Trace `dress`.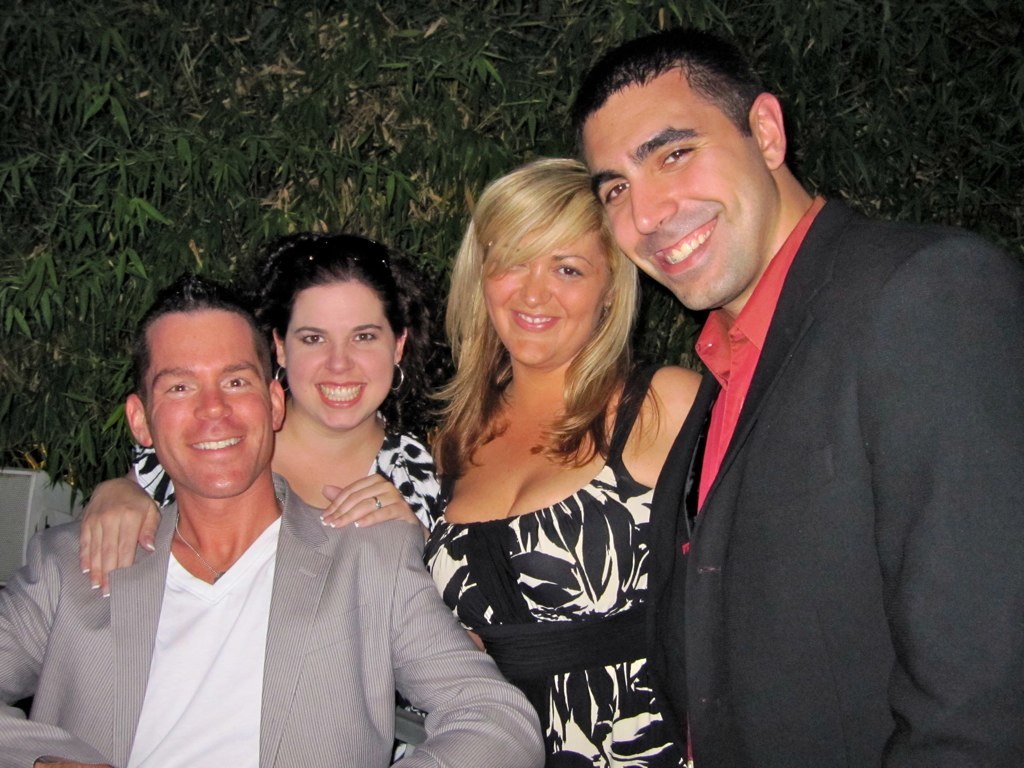
Traced to bbox=[423, 362, 687, 767].
